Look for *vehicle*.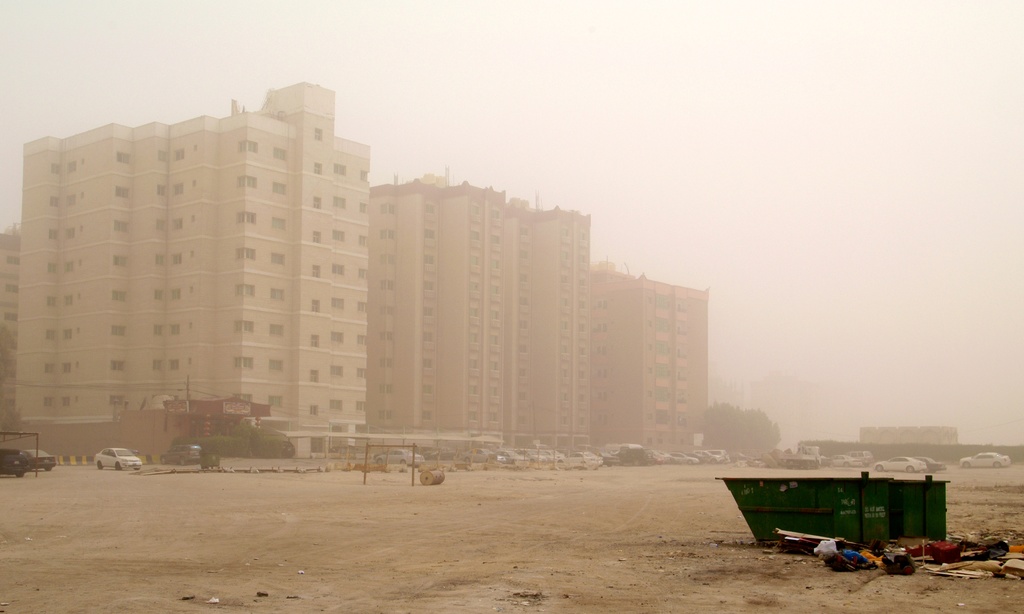
Found: 155, 444, 201, 467.
